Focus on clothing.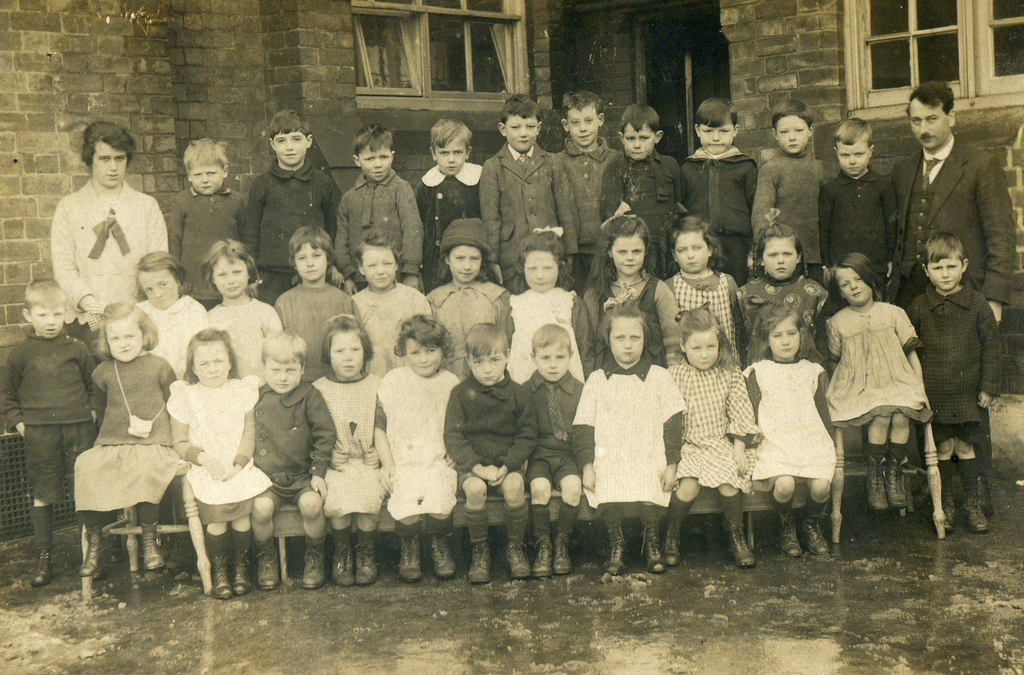
Focused at bbox(563, 360, 668, 518).
